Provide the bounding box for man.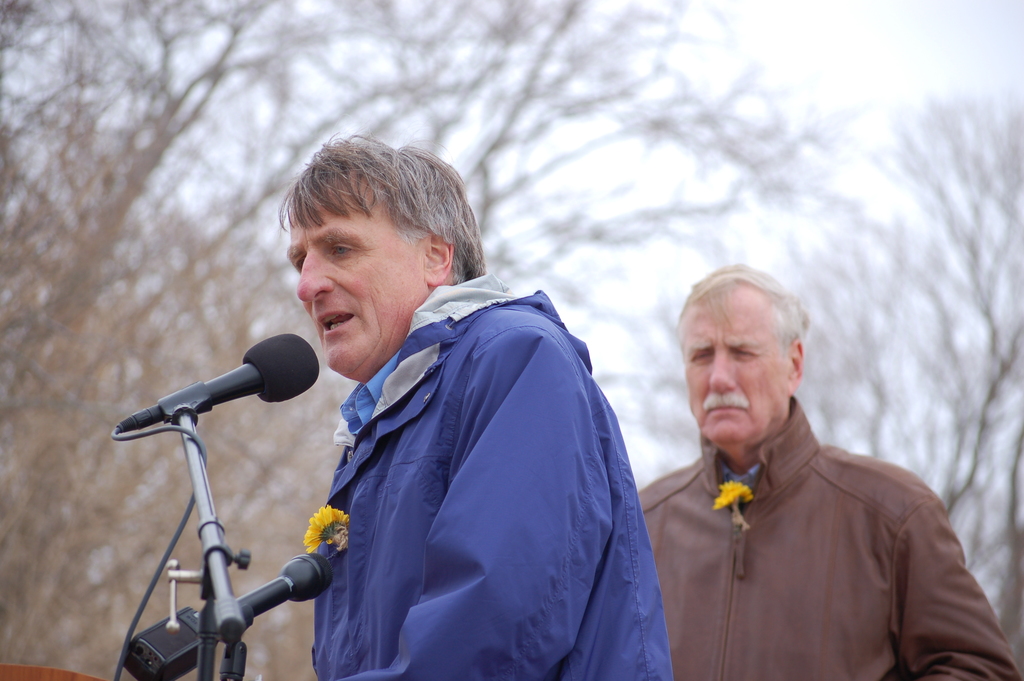
<region>273, 136, 667, 680</region>.
